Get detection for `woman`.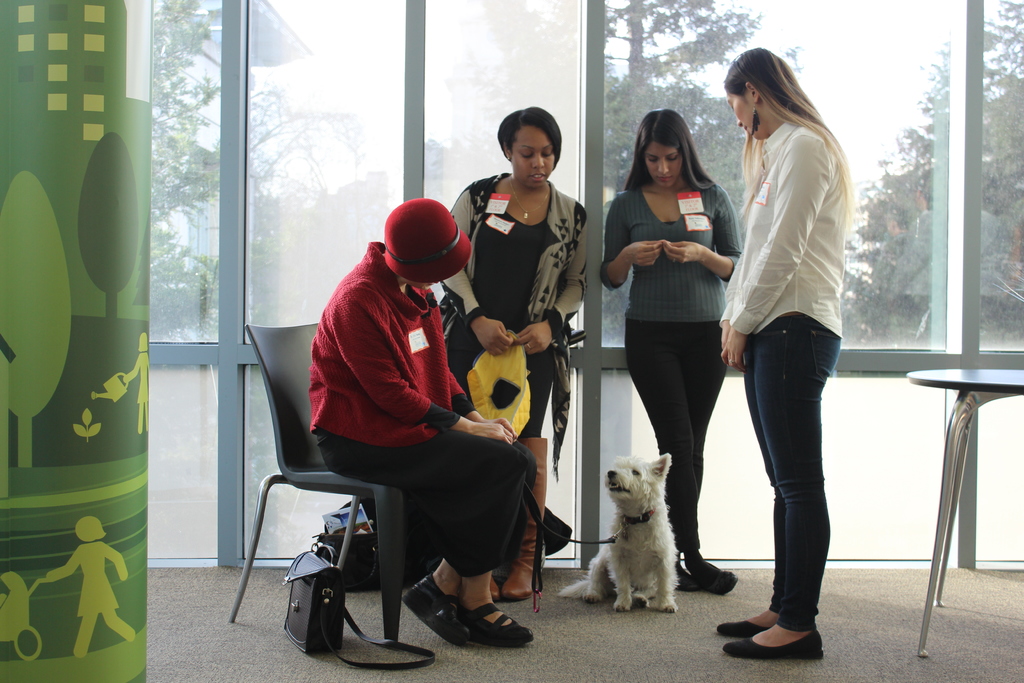
Detection: bbox=(601, 107, 745, 596).
